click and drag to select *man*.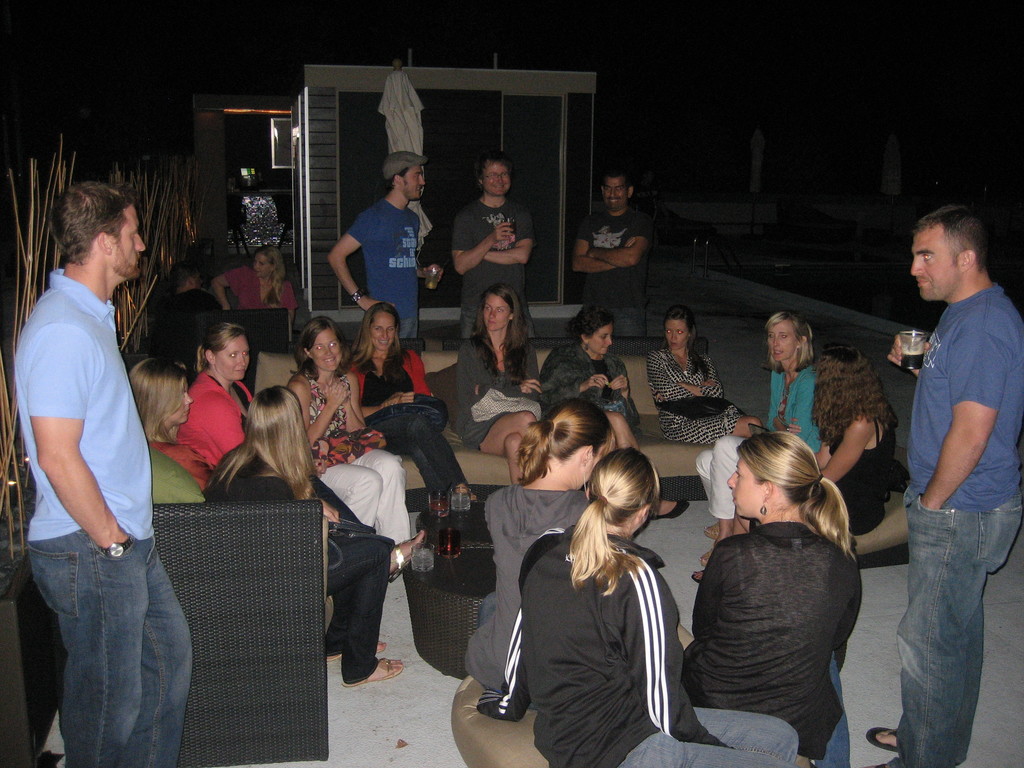
Selection: Rect(572, 173, 655, 334).
